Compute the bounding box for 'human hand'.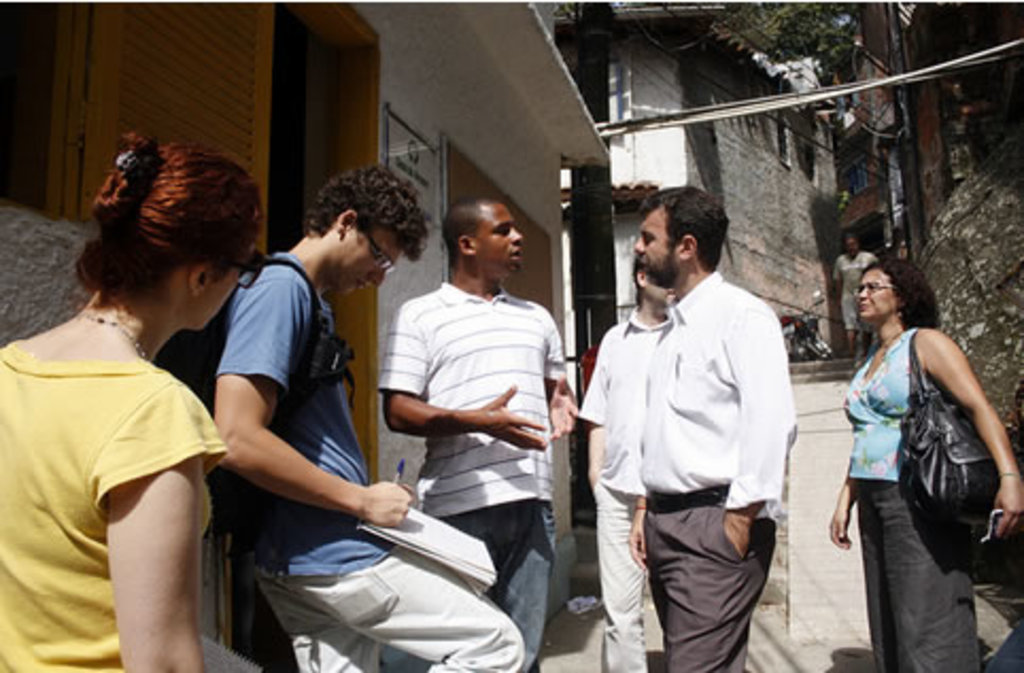
[x1=476, y1=384, x2=550, y2=456].
